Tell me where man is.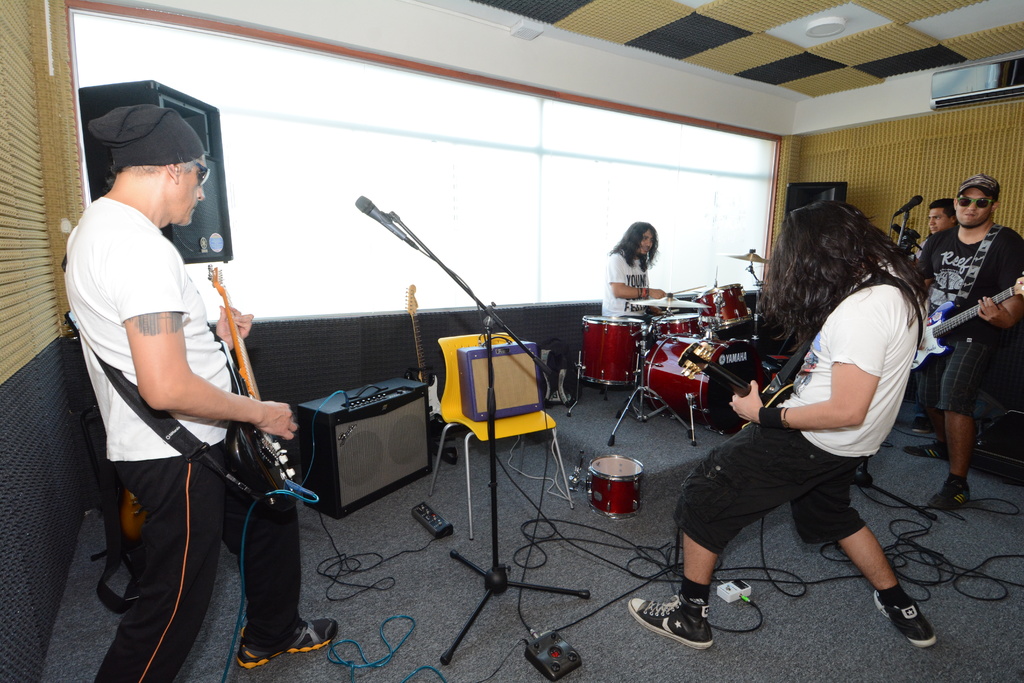
man is at left=906, top=199, right=954, bottom=462.
